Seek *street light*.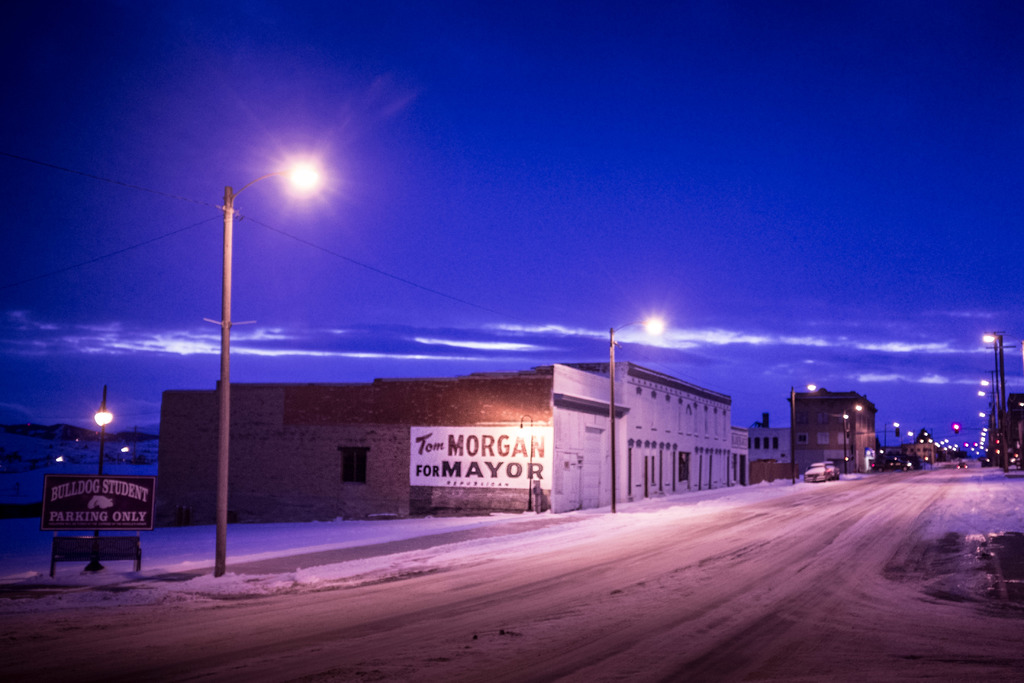
Rect(905, 426, 918, 448).
